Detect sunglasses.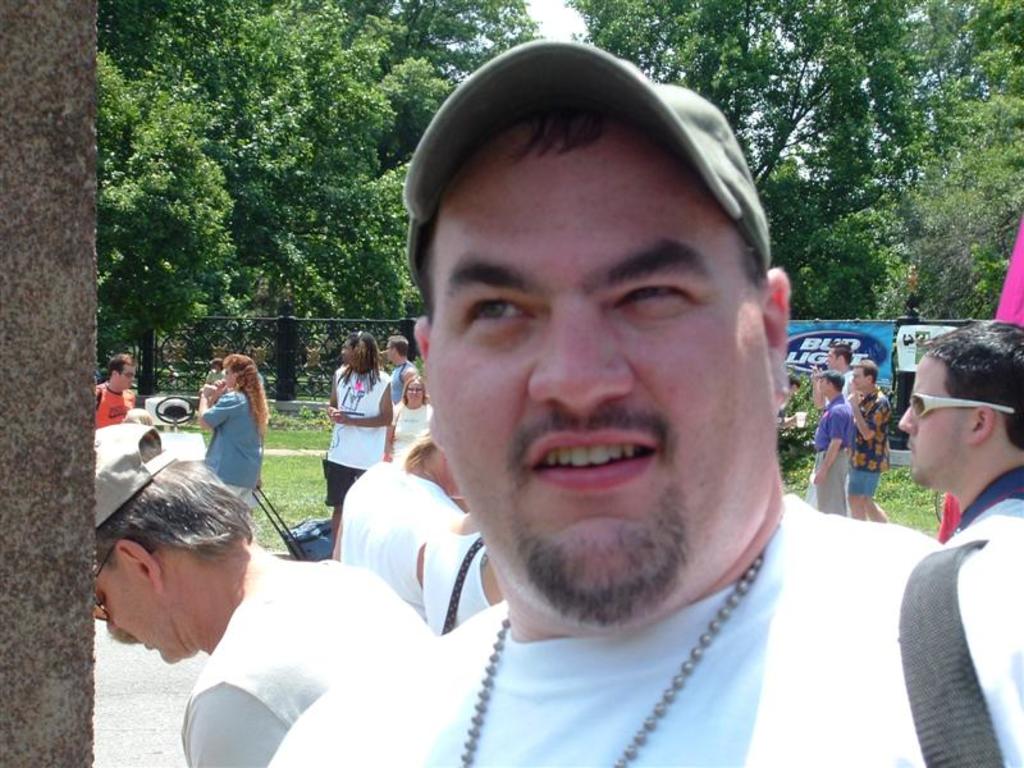
Detected at 908/390/1015/417.
